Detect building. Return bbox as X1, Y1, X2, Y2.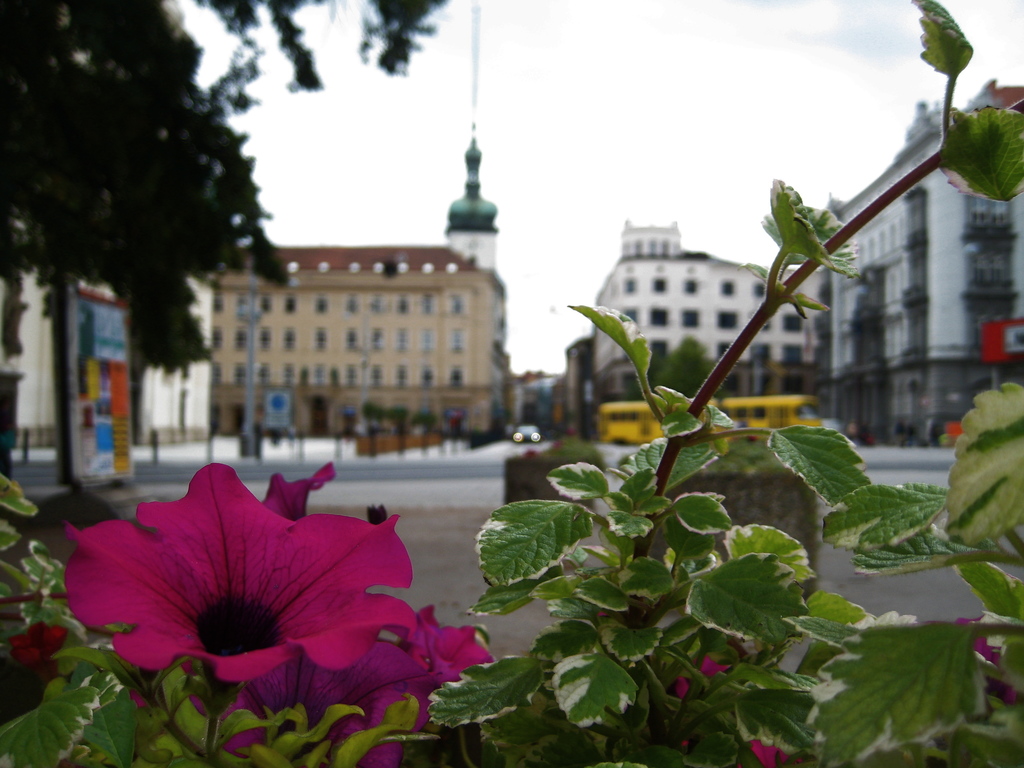
205, 239, 511, 445.
